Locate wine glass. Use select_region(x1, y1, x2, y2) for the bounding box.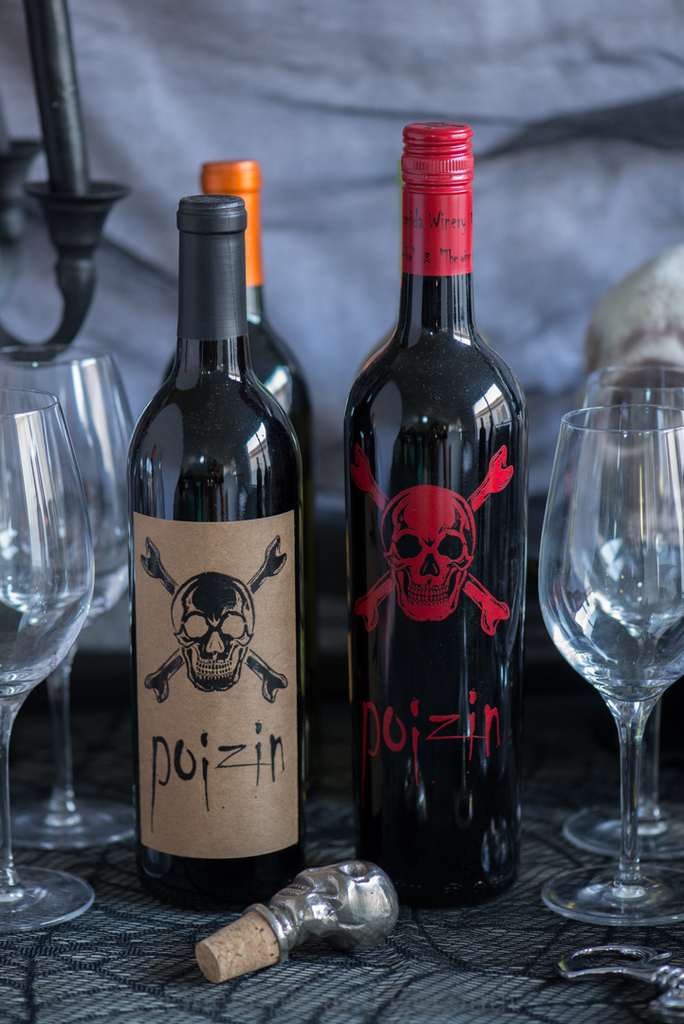
select_region(530, 403, 683, 929).
